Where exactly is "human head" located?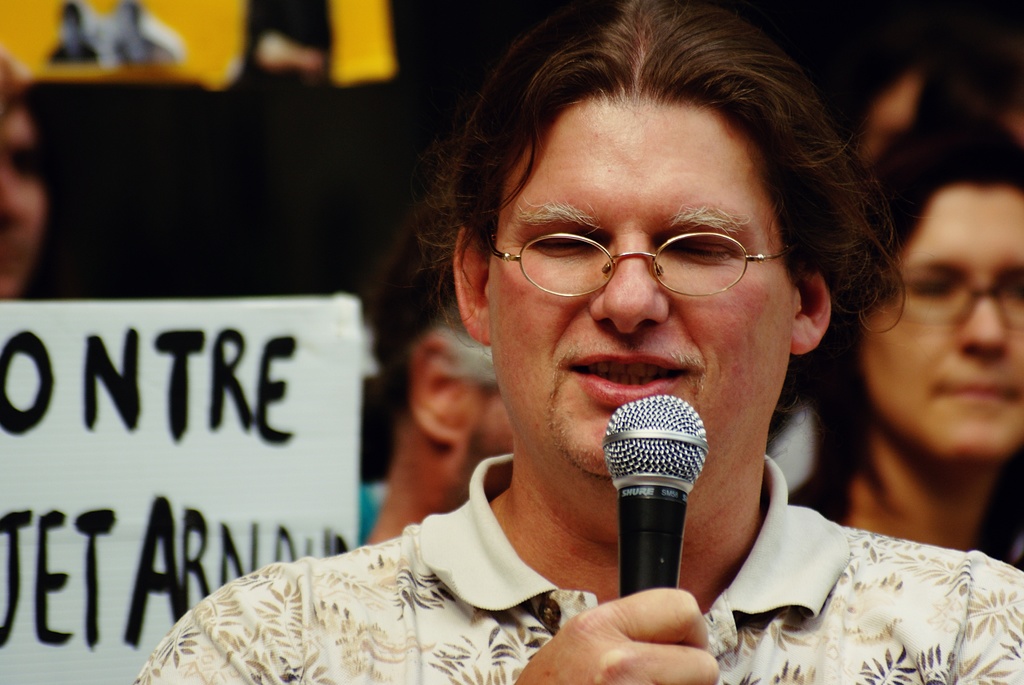
Its bounding box is 796 116 1023 487.
